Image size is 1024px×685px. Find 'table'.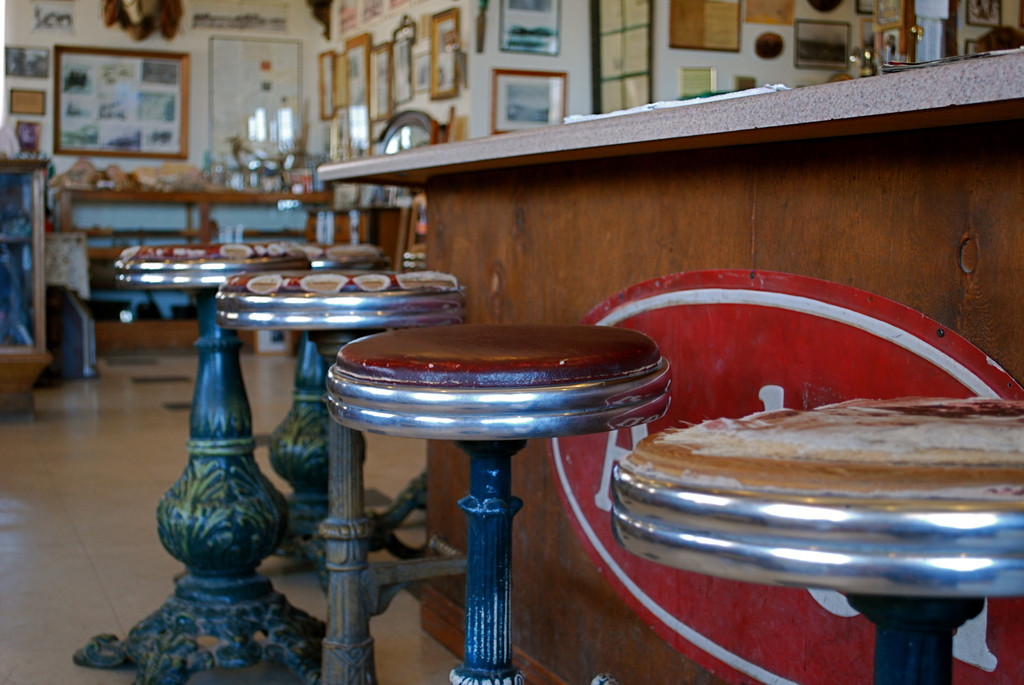
select_region(314, 62, 1023, 684).
